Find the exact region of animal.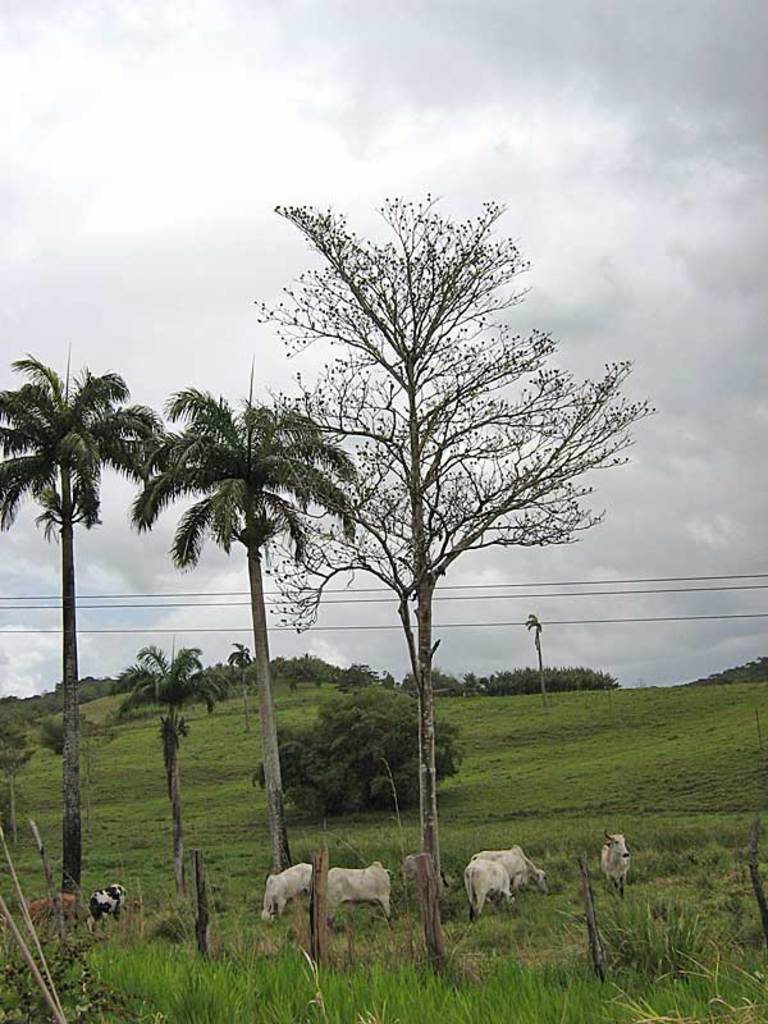
Exact region: <bbox>316, 849, 397, 941</bbox>.
